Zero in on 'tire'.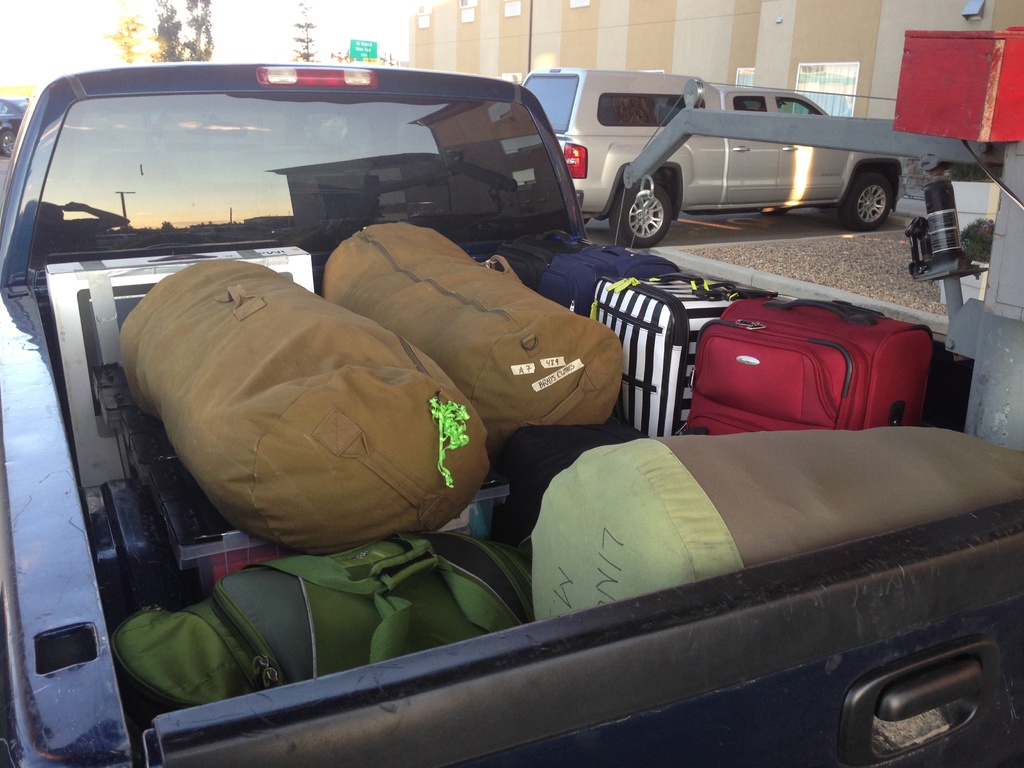
Zeroed in: bbox=[611, 180, 673, 246].
